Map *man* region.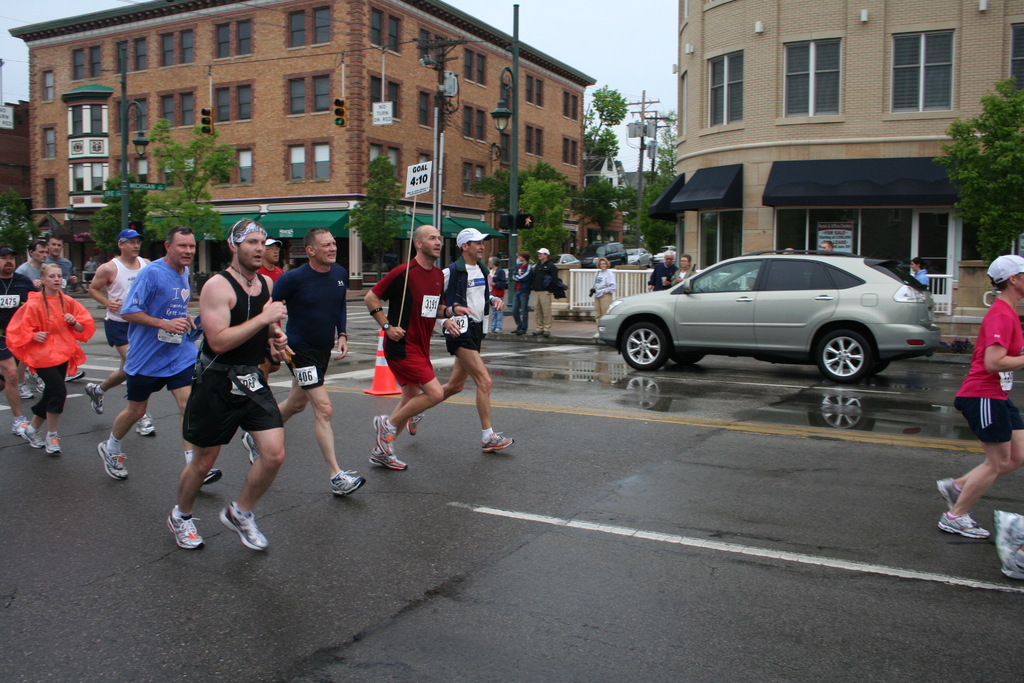
Mapped to <bbox>0, 243, 38, 436</bbox>.
